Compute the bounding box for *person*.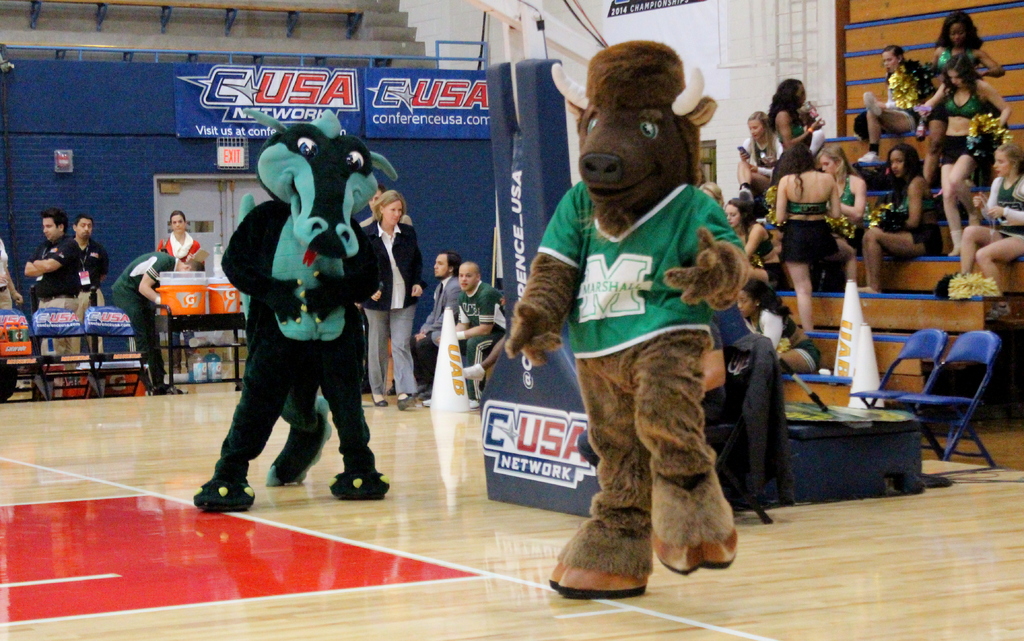
[922, 1, 1006, 186].
